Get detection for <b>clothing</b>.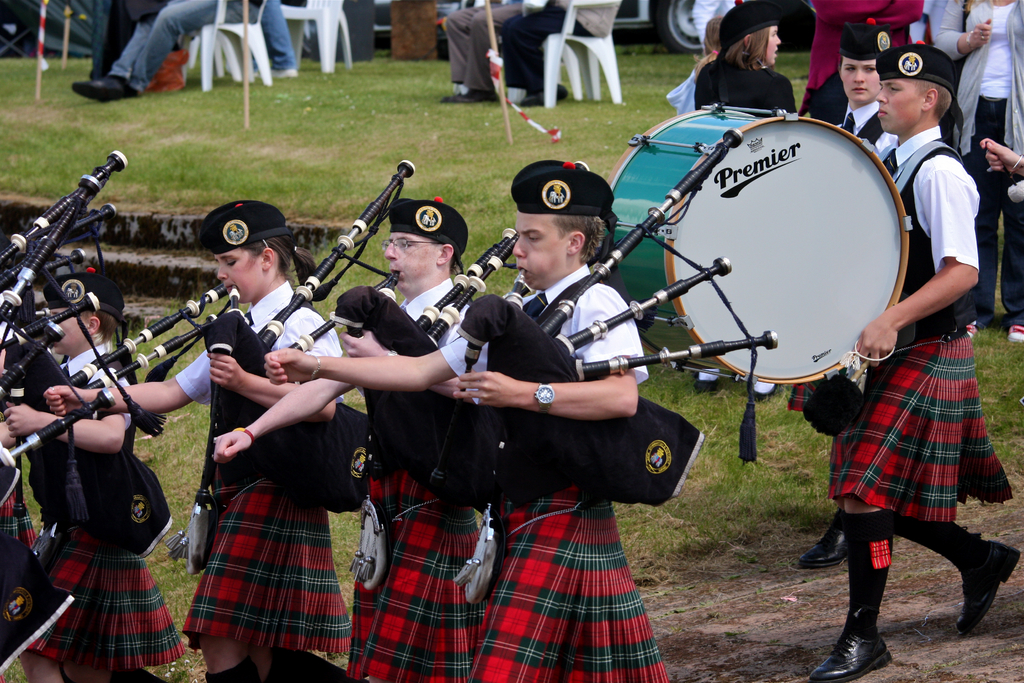
Detection: (x1=870, y1=47, x2=1000, y2=523).
